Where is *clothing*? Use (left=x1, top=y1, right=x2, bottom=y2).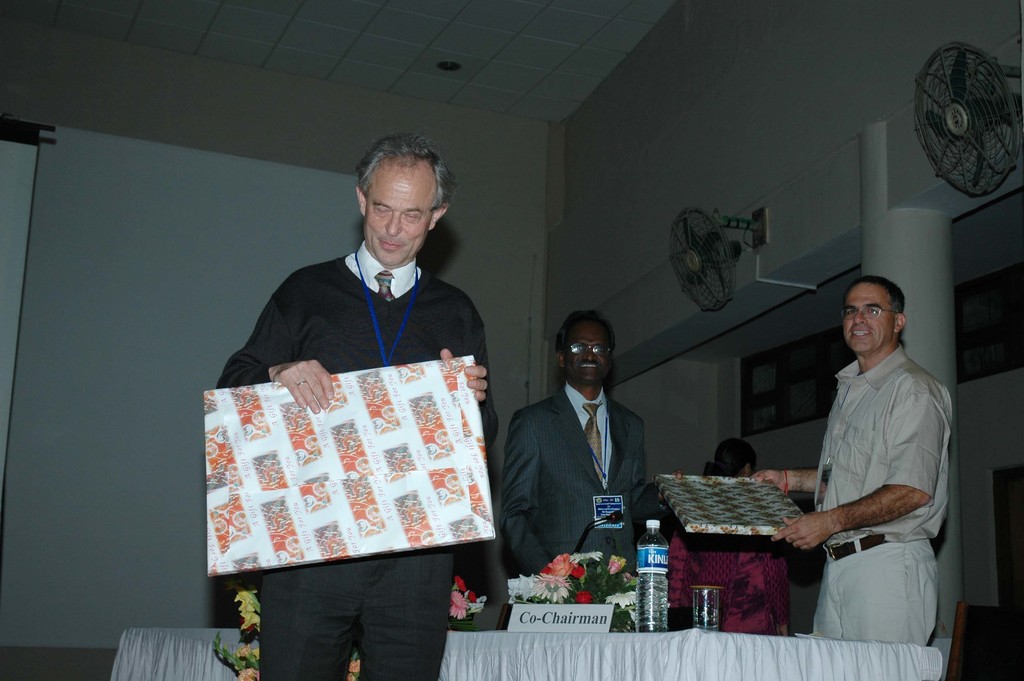
(left=491, top=378, right=646, bottom=576).
